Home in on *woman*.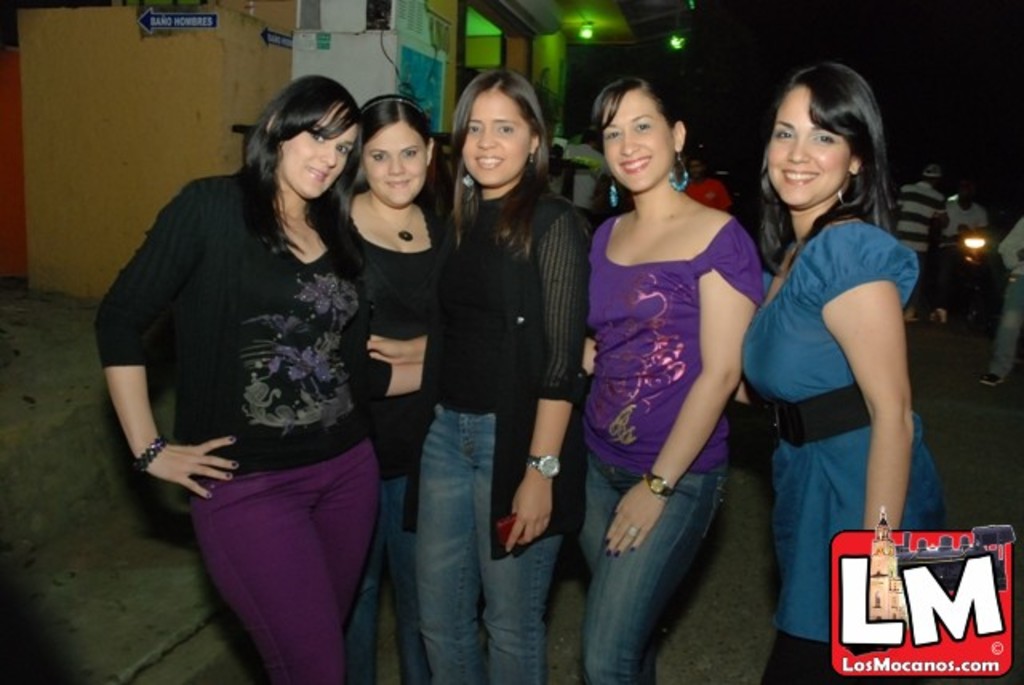
Homed in at (left=118, top=70, right=442, bottom=674).
